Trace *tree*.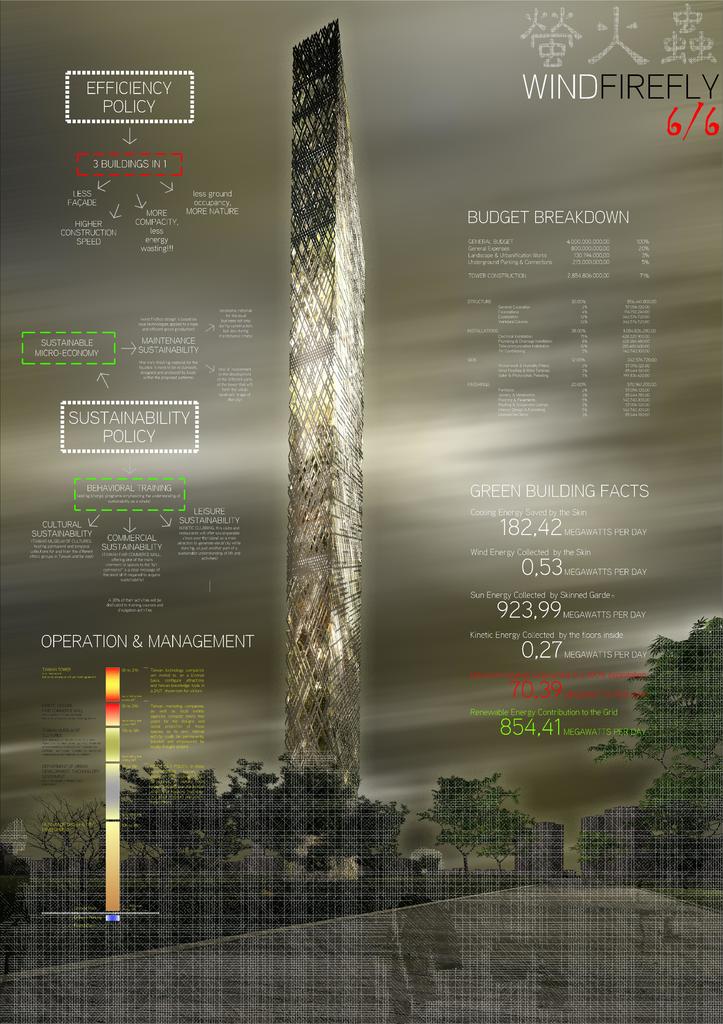
Traced to {"x1": 123, "y1": 756, "x2": 253, "y2": 866}.
